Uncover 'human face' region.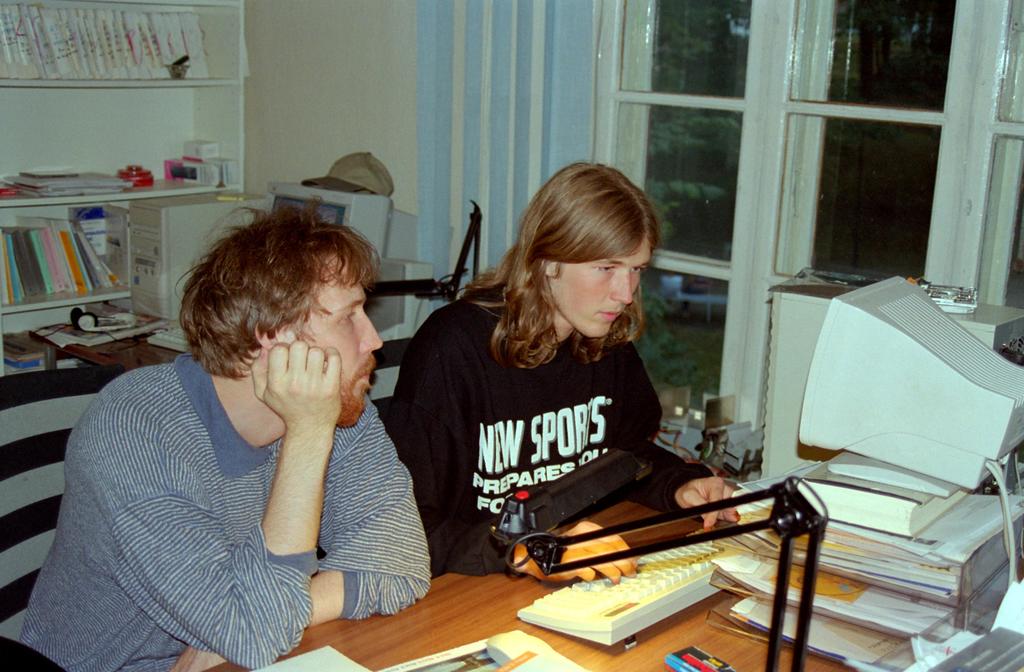
Uncovered: 296, 257, 385, 425.
